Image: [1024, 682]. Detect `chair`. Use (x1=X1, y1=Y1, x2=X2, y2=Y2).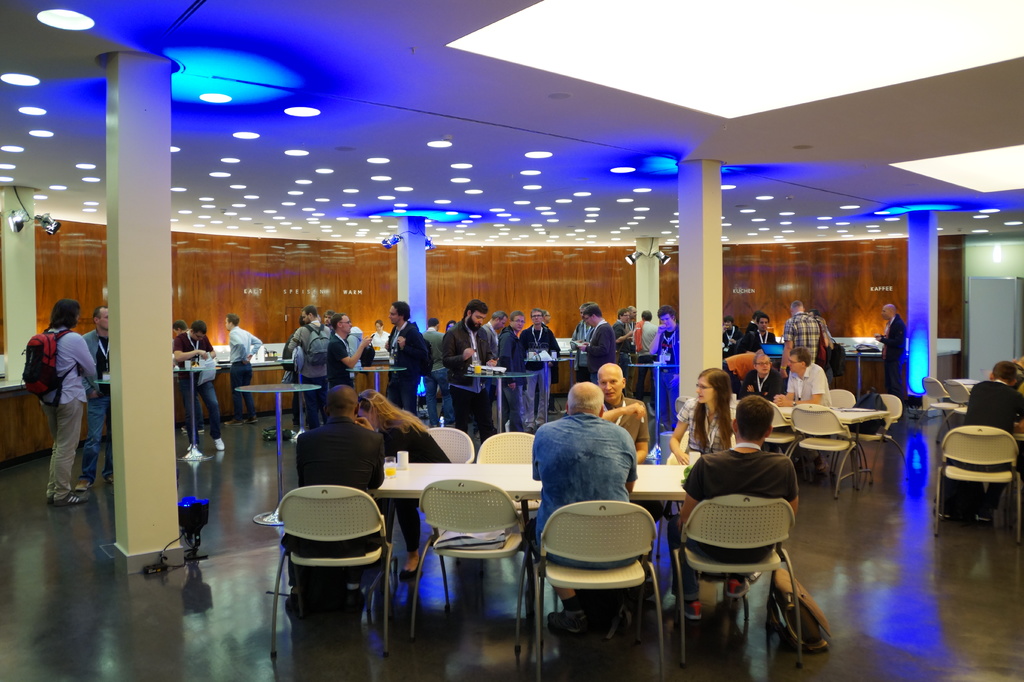
(x1=260, y1=485, x2=397, y2=649).
